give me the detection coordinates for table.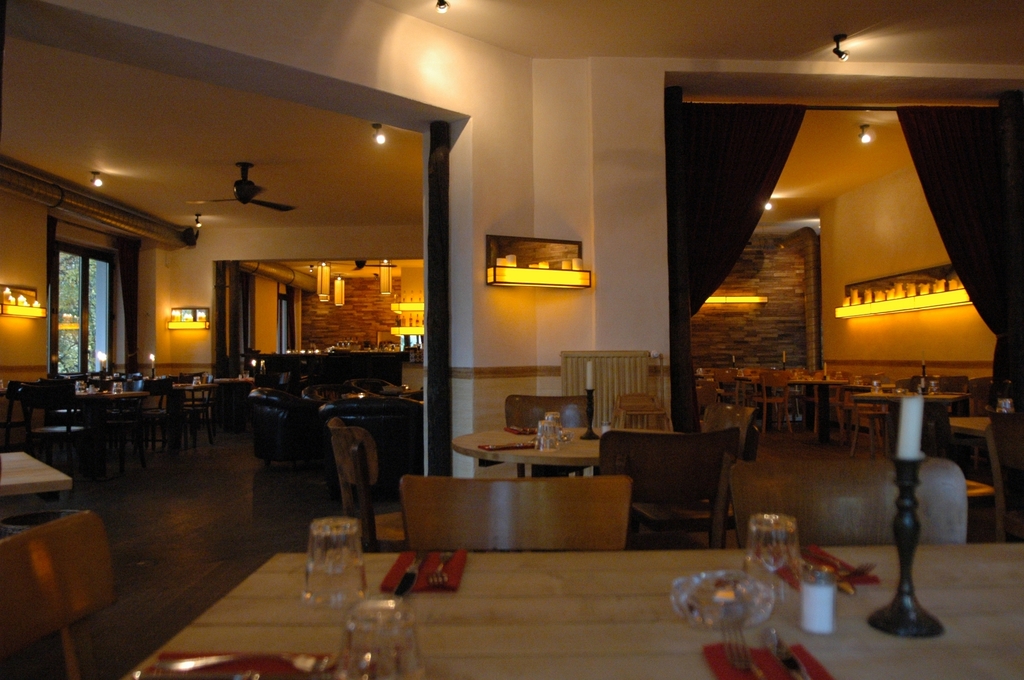
bbox(849, 397, 961, 455).
